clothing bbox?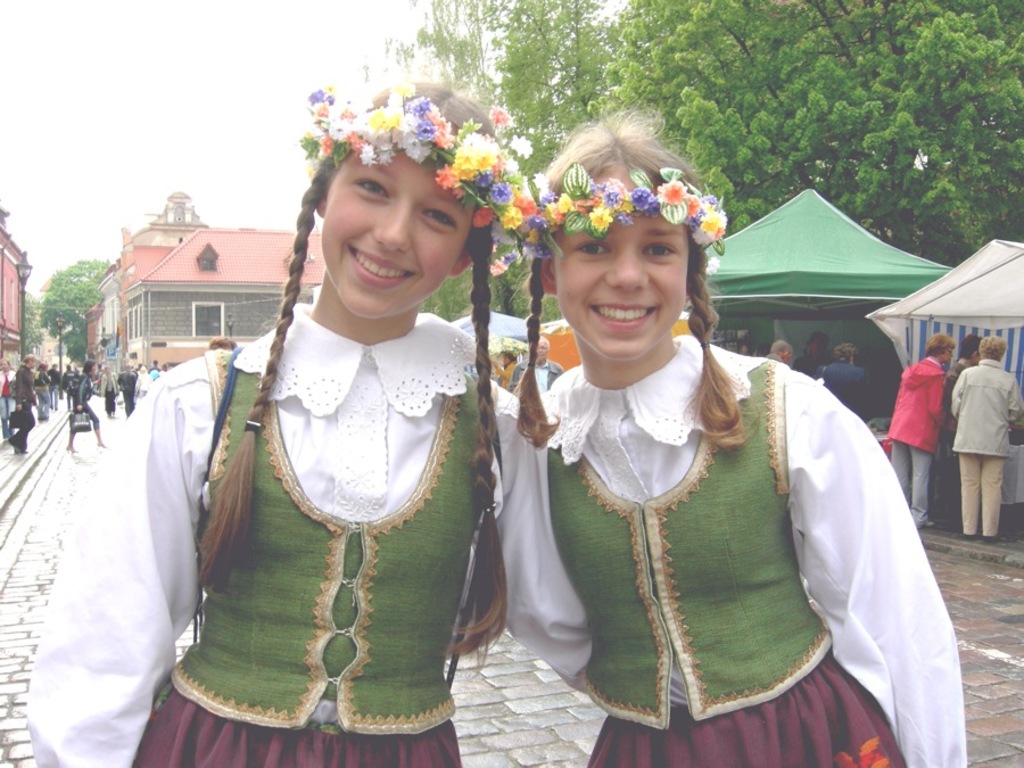
bbox=(504, 329, 965, 767)
